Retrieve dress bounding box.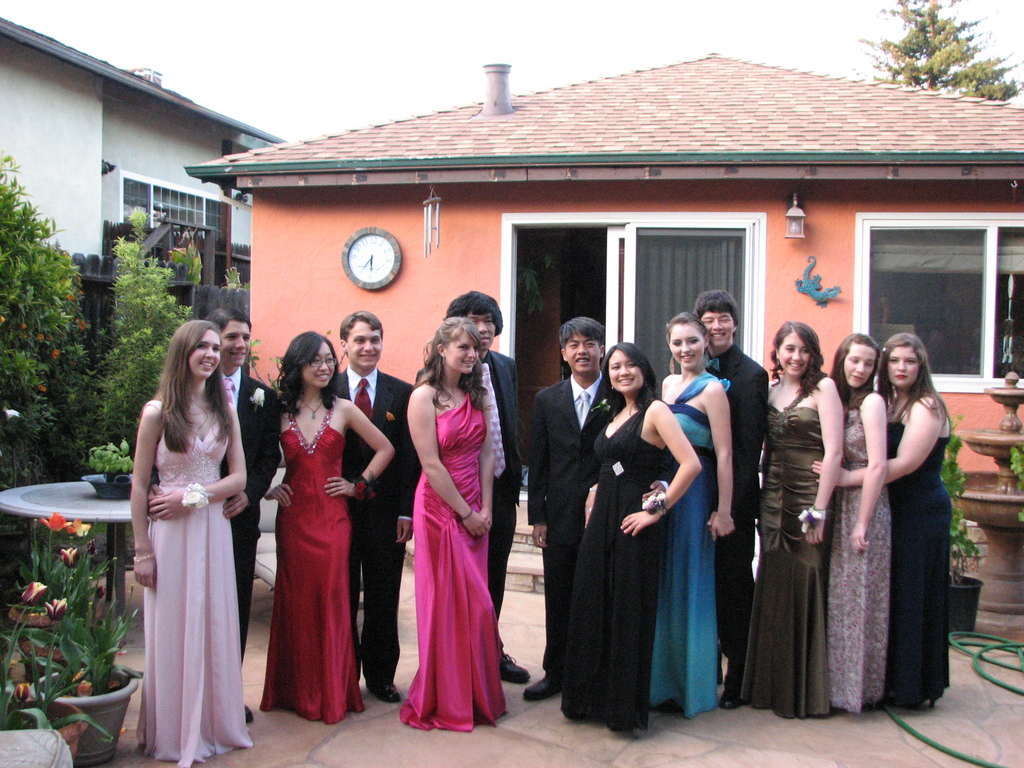
Bounding box: 136:382:251:767.
